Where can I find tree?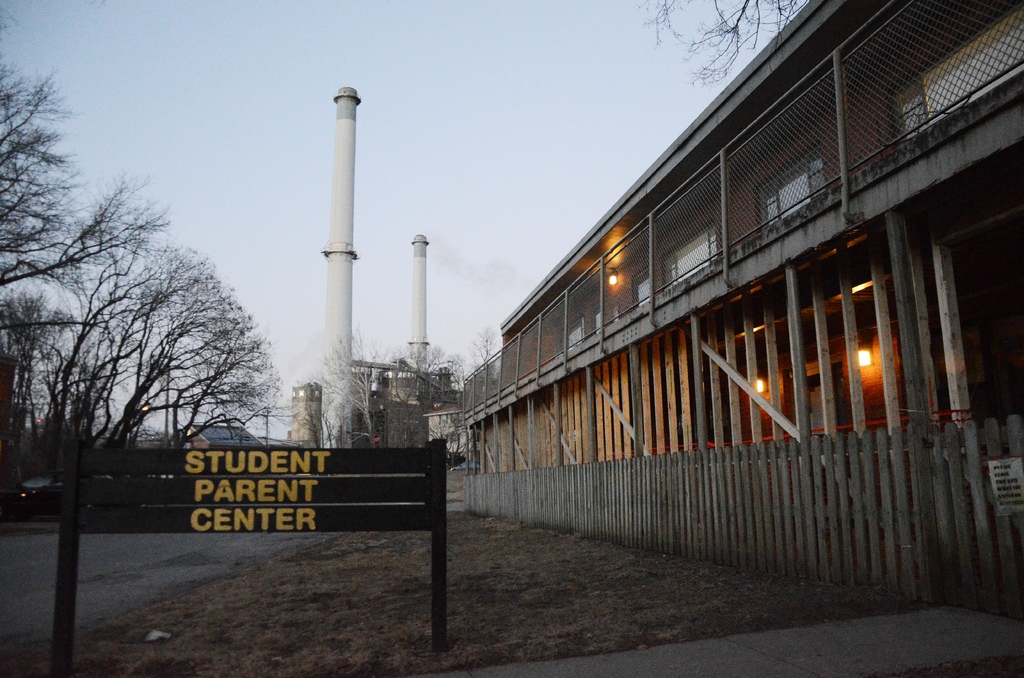
You can find it at [630, 0, 808, 88].
